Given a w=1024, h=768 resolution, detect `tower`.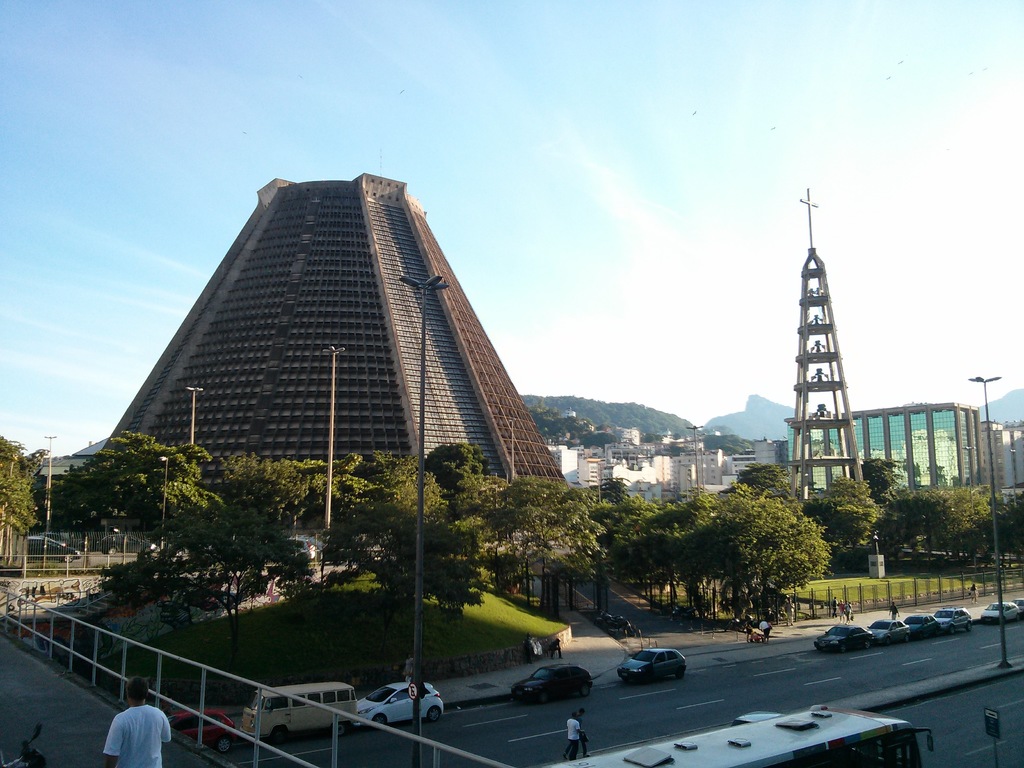
rect(782, 186, 872, 505).
